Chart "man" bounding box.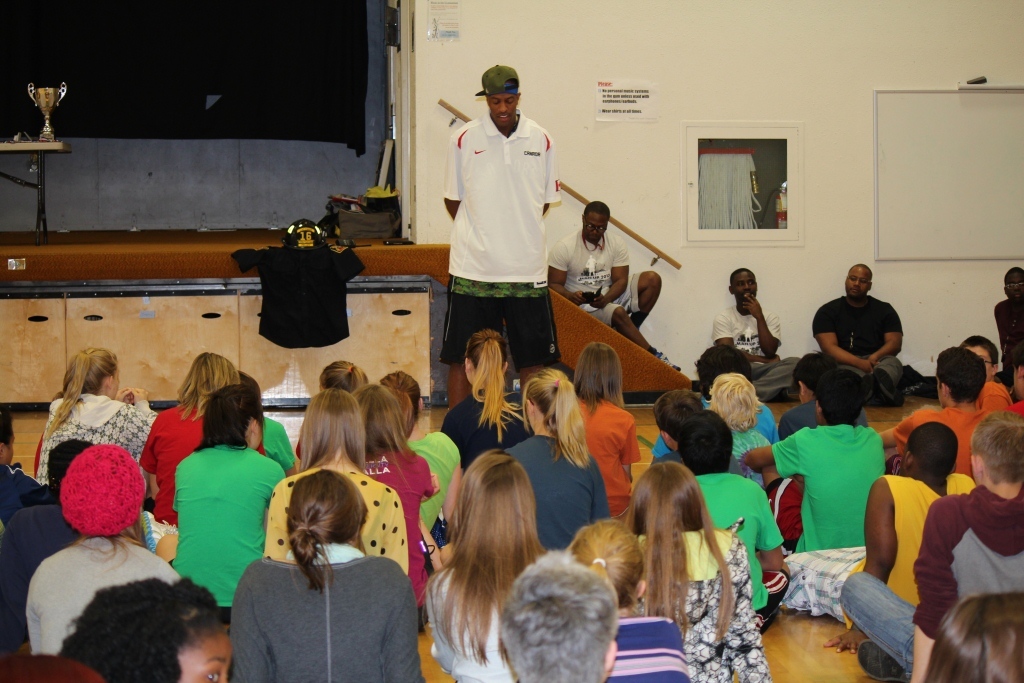
Charted: [x1=788, y1=426, x2=974, y2=648].
